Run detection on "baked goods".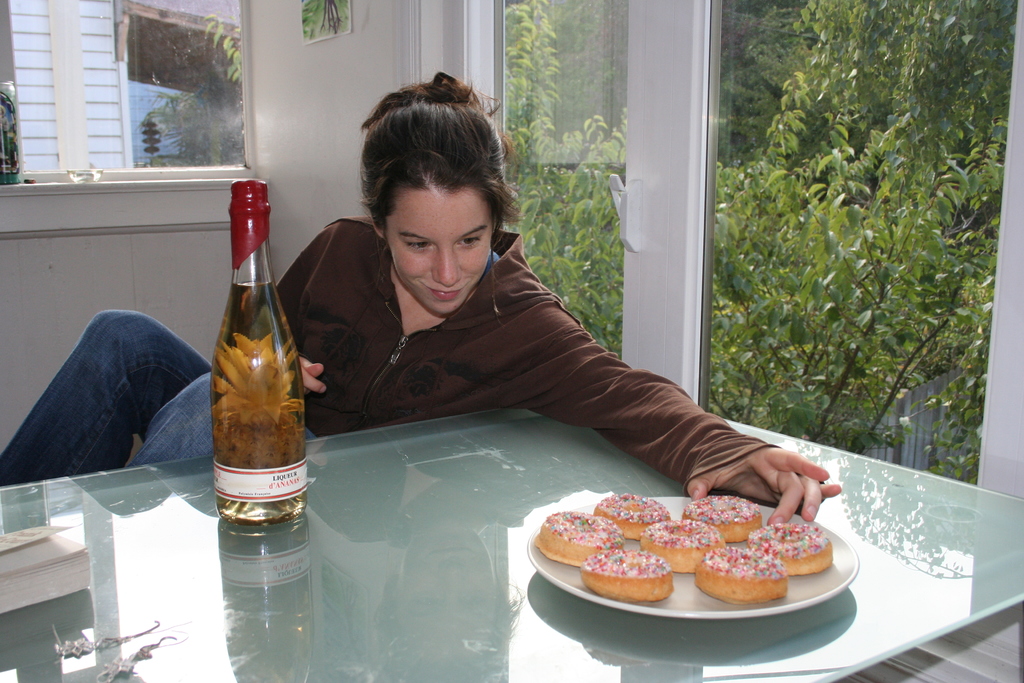
Result: <region>591, 488, 668, 541</region>.
